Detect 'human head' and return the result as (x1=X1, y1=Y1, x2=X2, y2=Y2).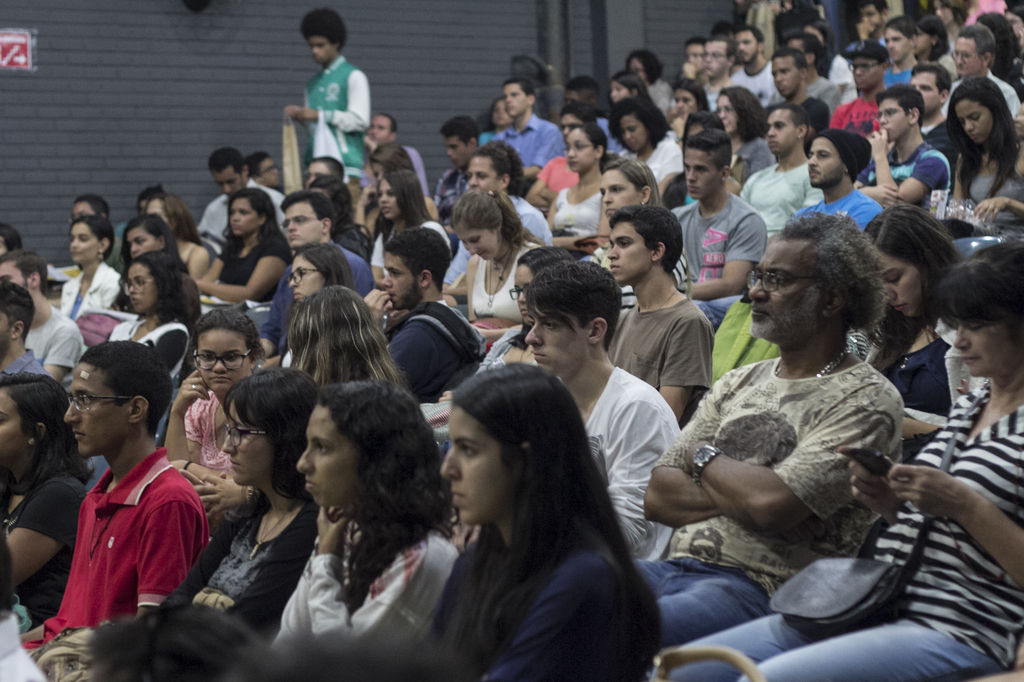
(x1=977, y1=10, x2=1015, y2=61).
